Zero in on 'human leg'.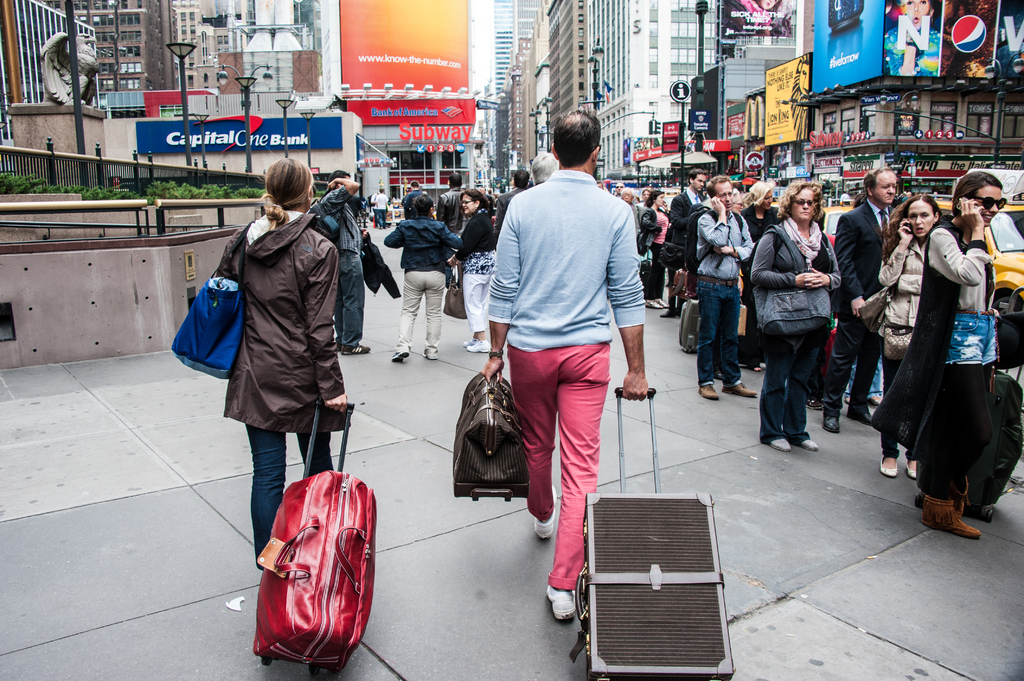
Zeroed in: box=[641, 243, 662, 309].
